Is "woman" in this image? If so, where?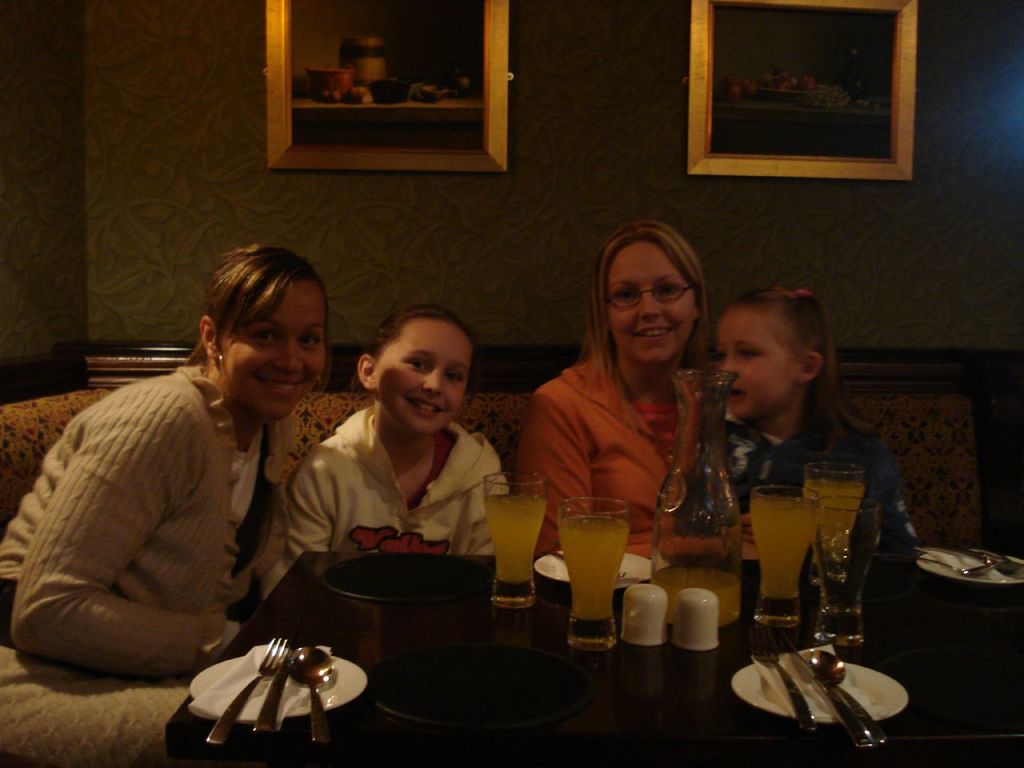
Yes, at BBox(507, 222, 747, 562).
